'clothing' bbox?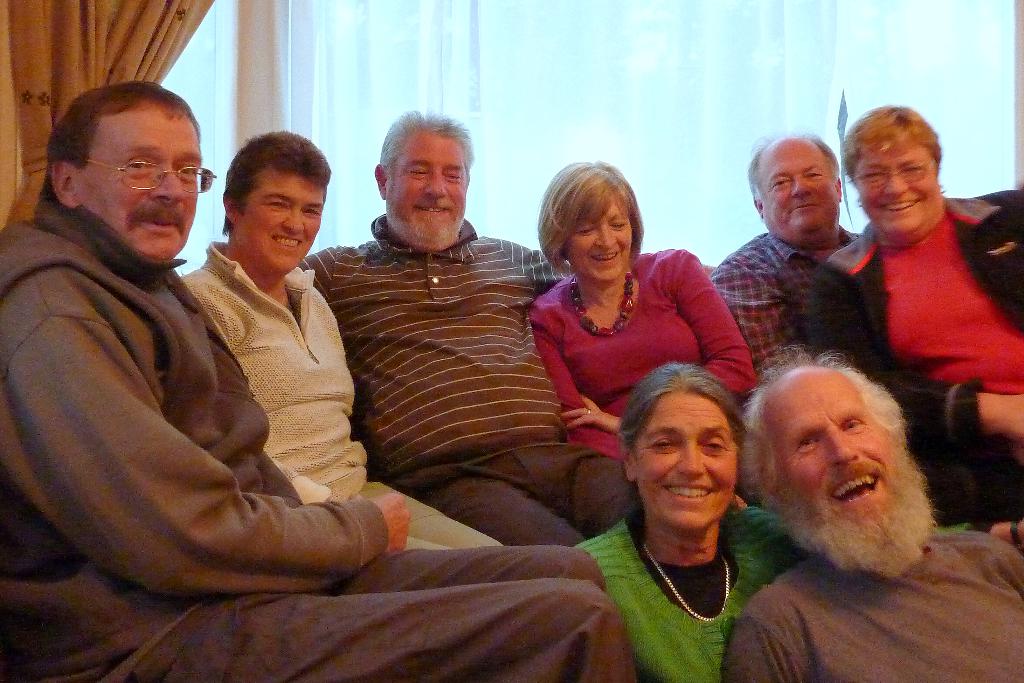
589/493/784/661
